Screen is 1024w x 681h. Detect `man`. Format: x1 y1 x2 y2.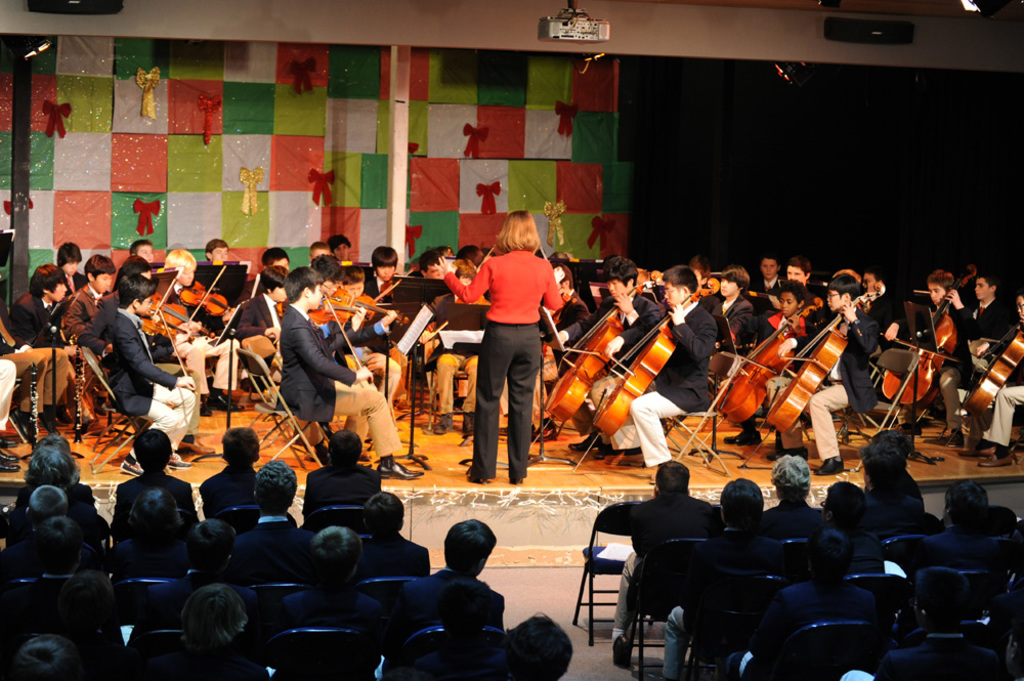
572 257 664 445.
